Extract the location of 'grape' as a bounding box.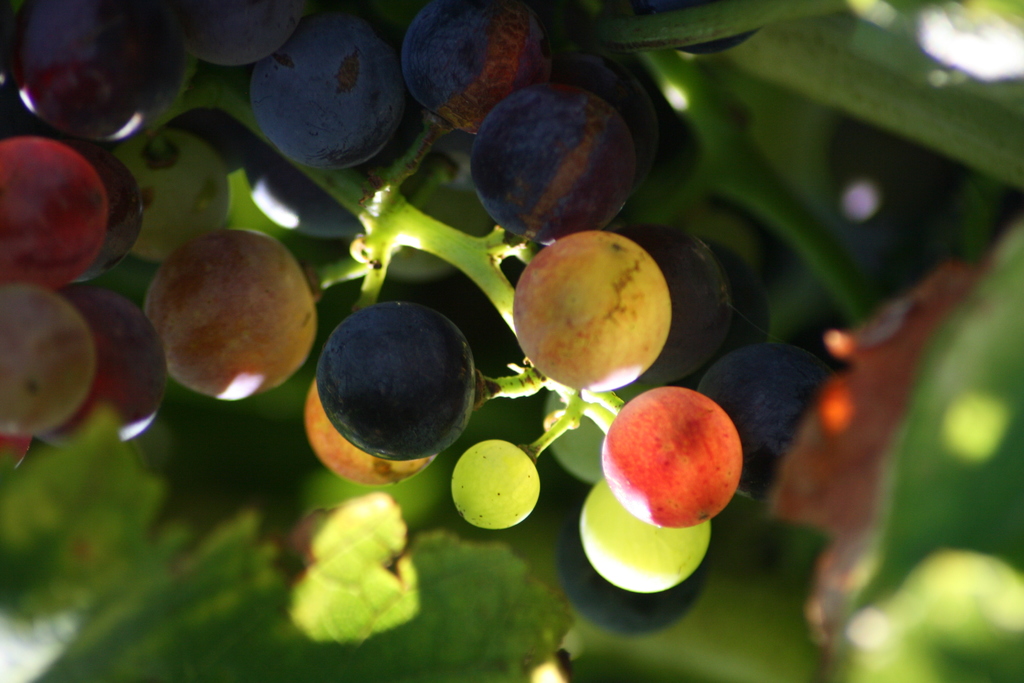
(236,140,362,239).
